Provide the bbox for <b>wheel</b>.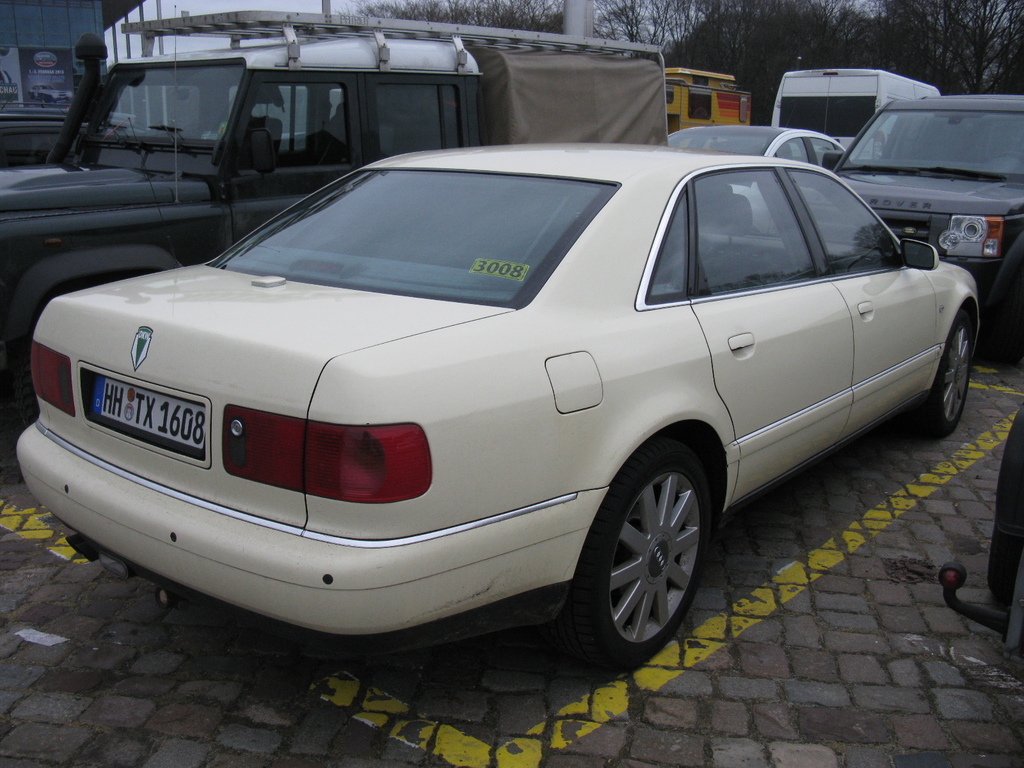
box=[559, 440, 714, 674].
